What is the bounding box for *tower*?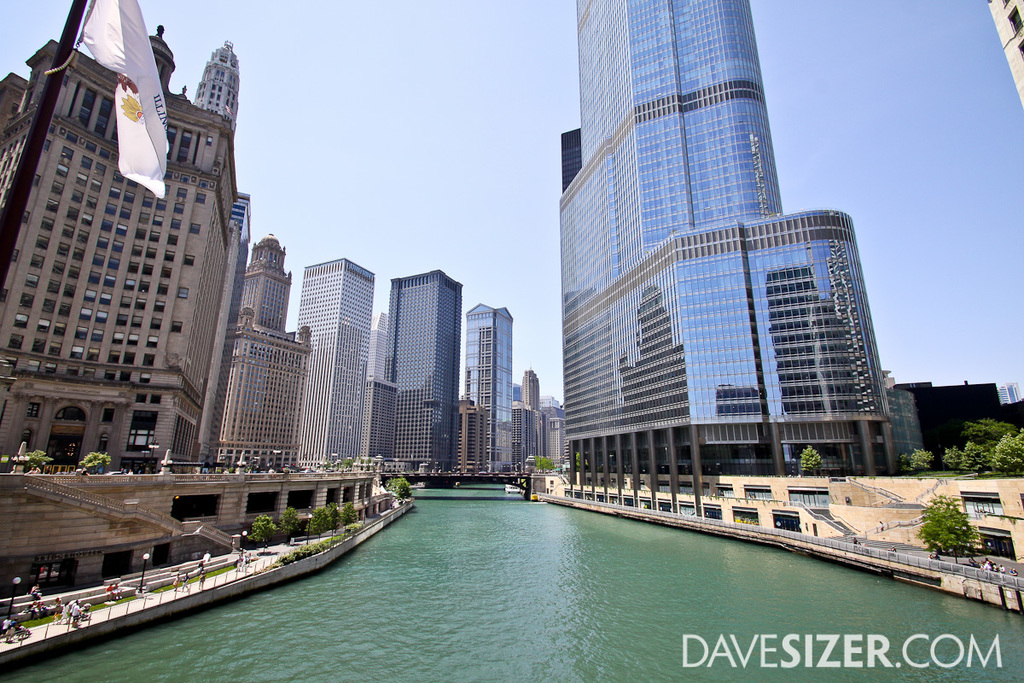
517/366/539/416.
